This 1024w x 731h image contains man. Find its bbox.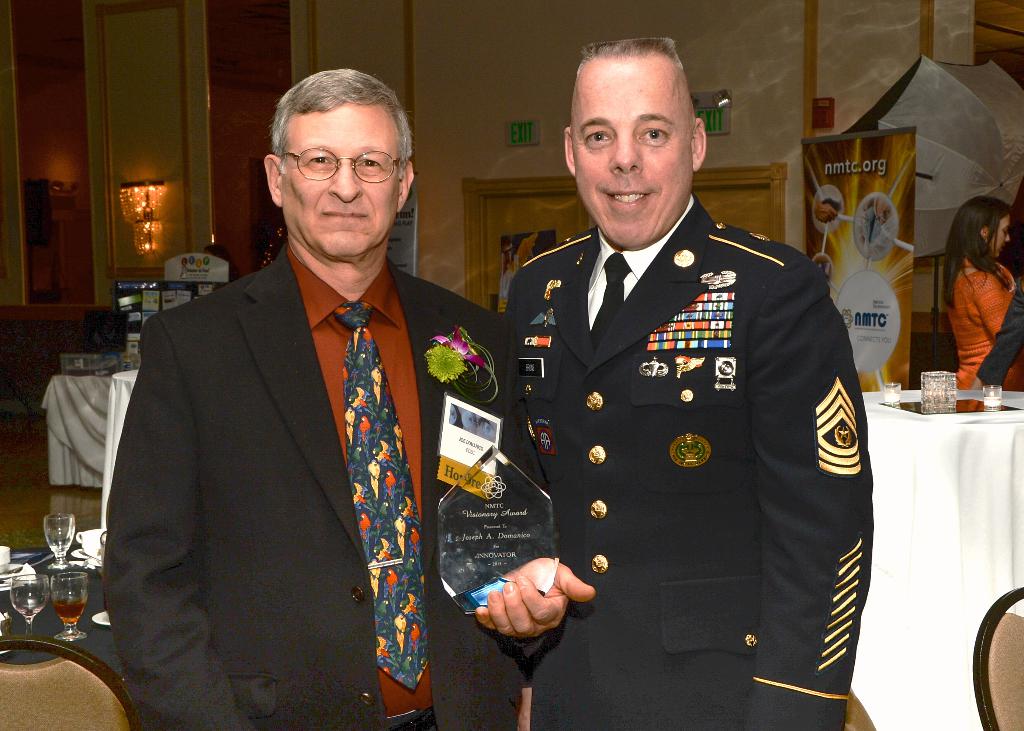
(490, 33, 867, 730).
